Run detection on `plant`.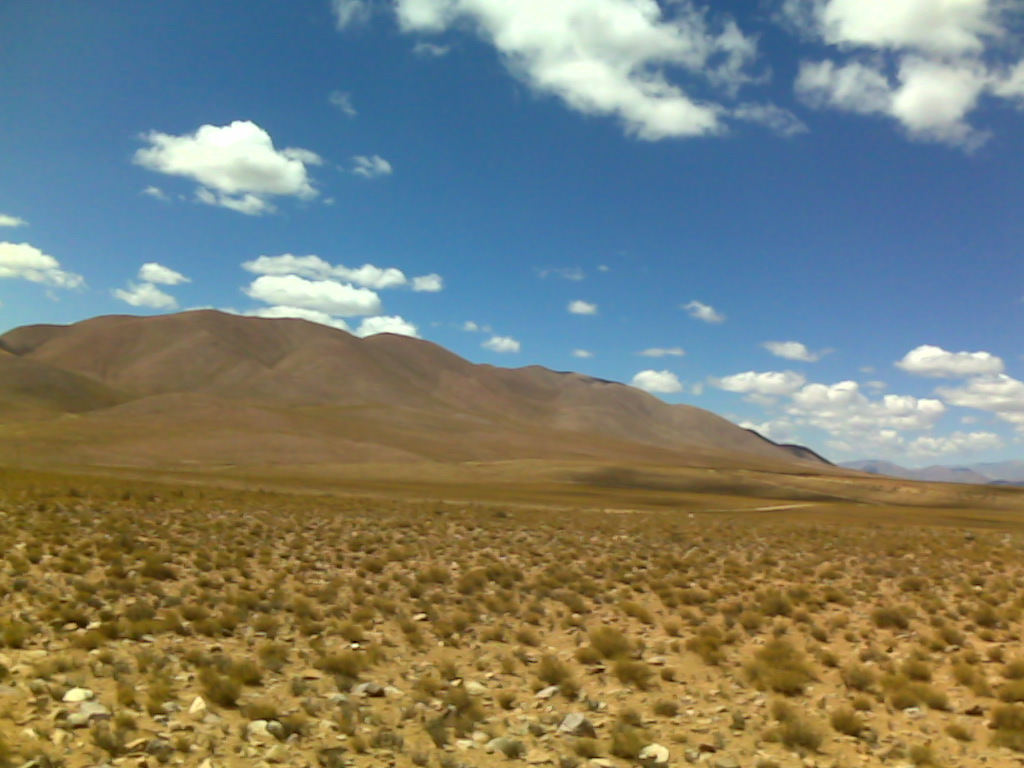
Result: l=444, t=688, r=481, b=720.
